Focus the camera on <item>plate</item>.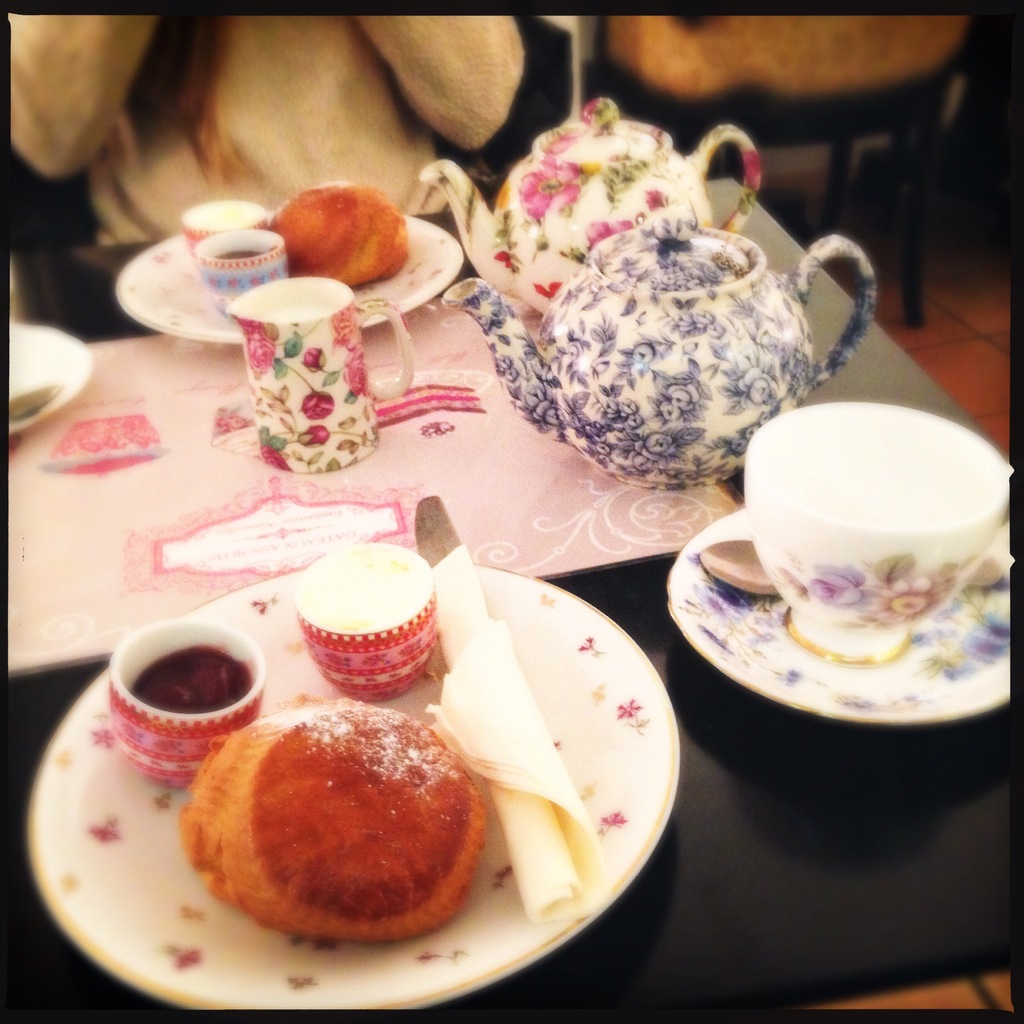
Focus region: BBox(26, 572, 675, 1014).
